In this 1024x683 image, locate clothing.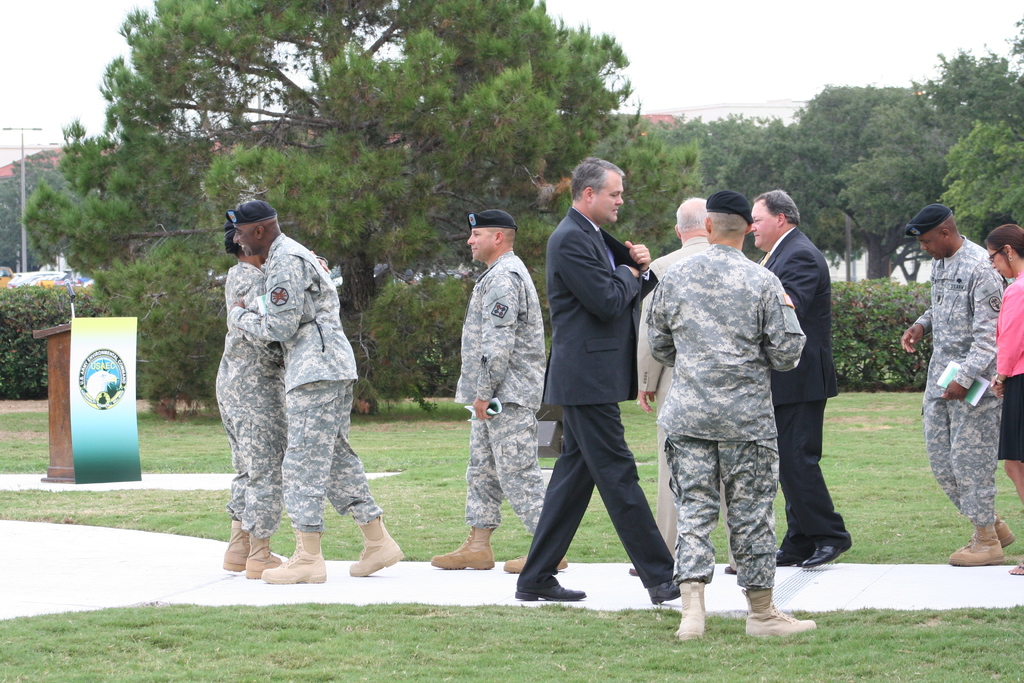
Bounding box: <bbox>508, 203, 693, 598</bbox>.
